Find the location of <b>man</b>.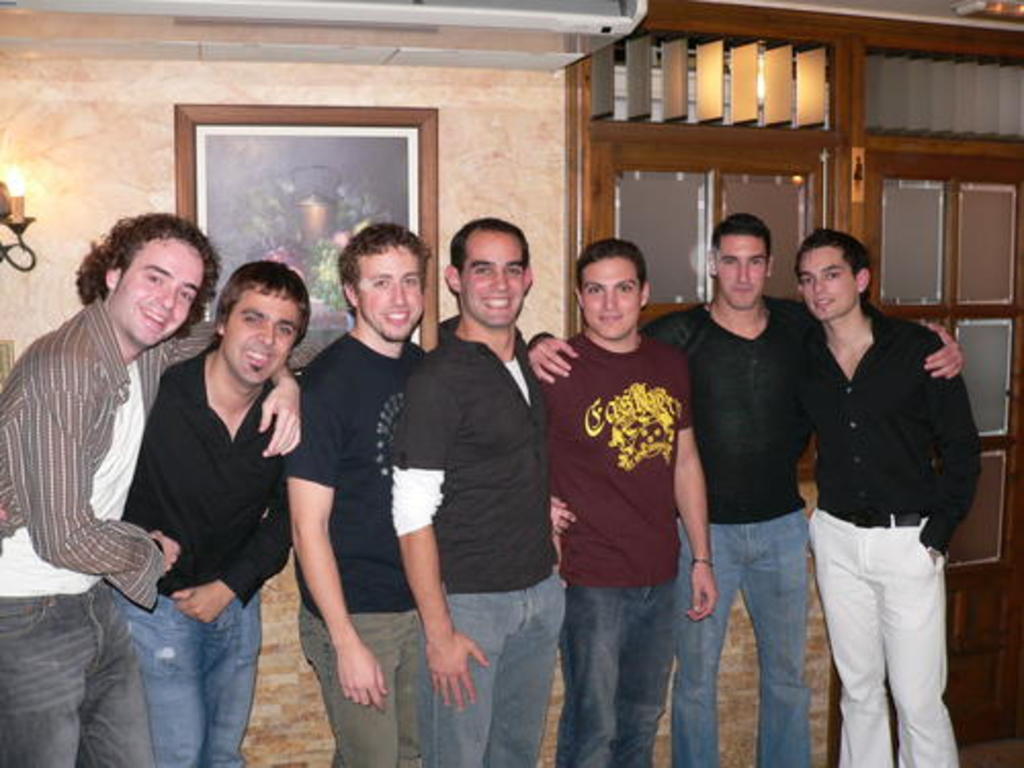
Location: (809,225,981,766).
